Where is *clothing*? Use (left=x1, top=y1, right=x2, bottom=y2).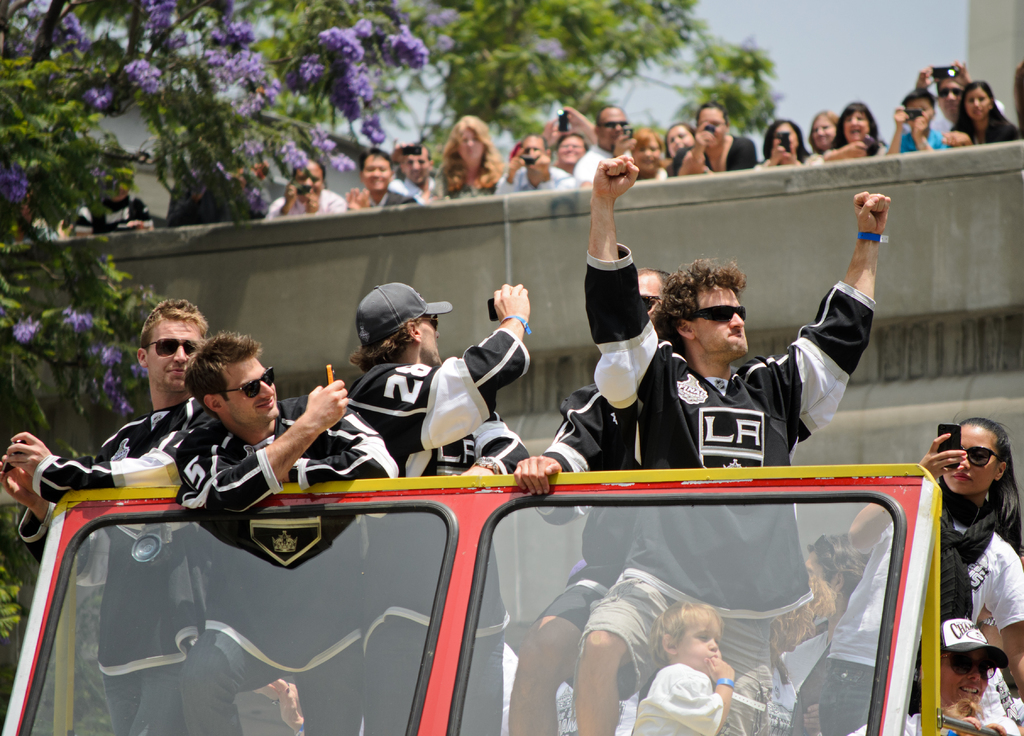
(left=333, top=335, right=531, bottom=470).
